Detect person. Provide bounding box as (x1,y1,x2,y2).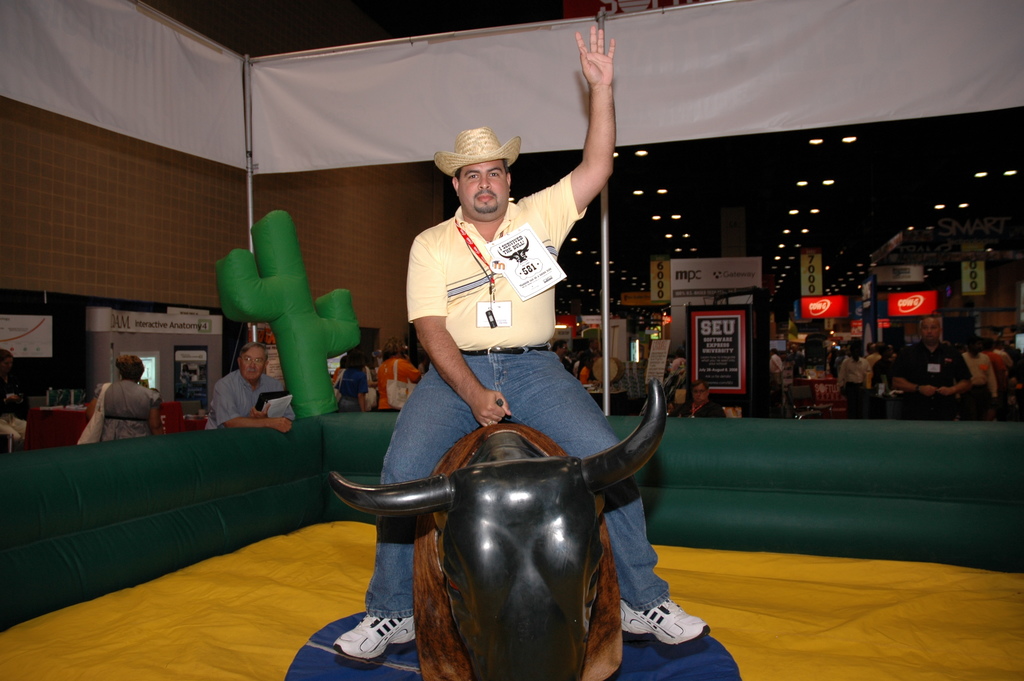
(376,337,422,411).
